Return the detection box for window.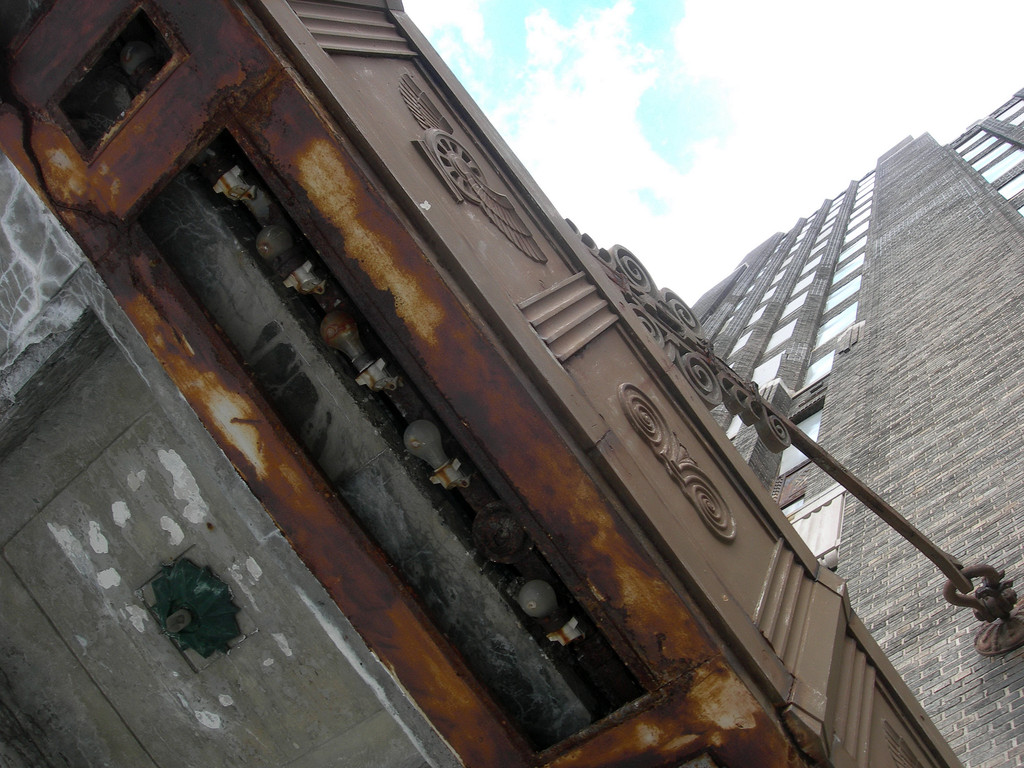
rect(780, 482, 849, 565).
